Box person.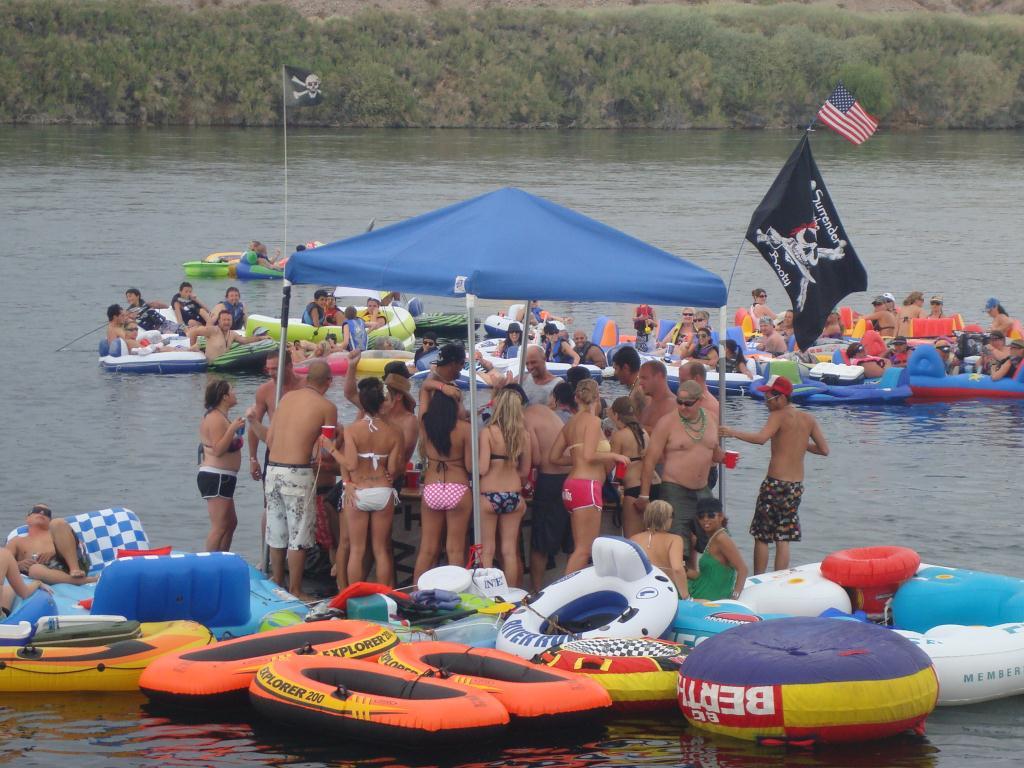
250 340 298 482.
